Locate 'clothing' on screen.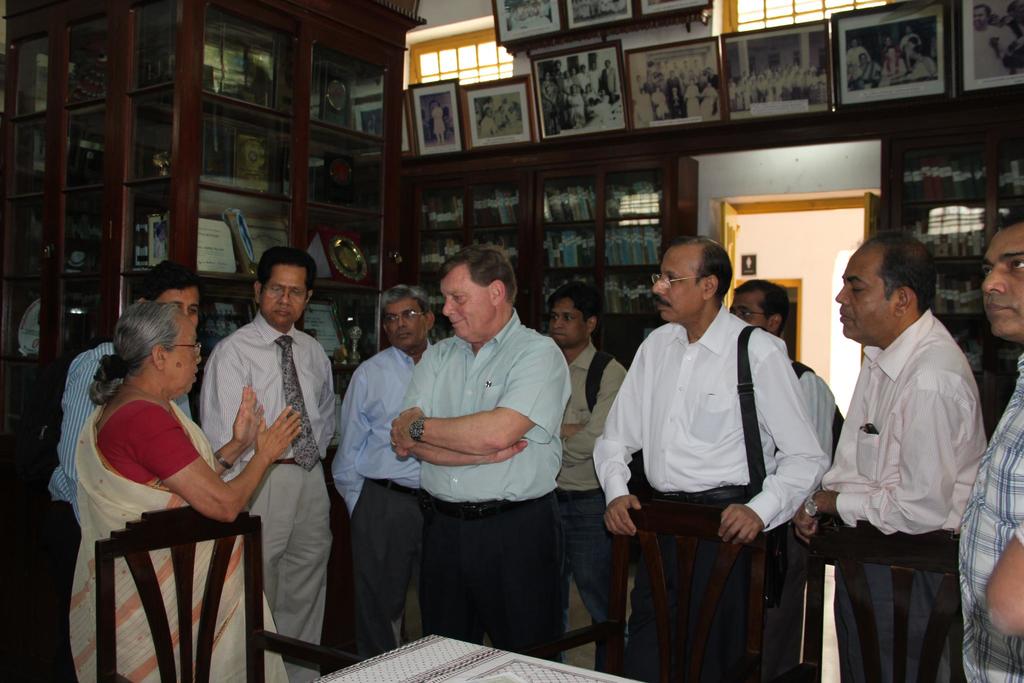
On screen at x1=74 y1=391 x2=296 y2=682.
